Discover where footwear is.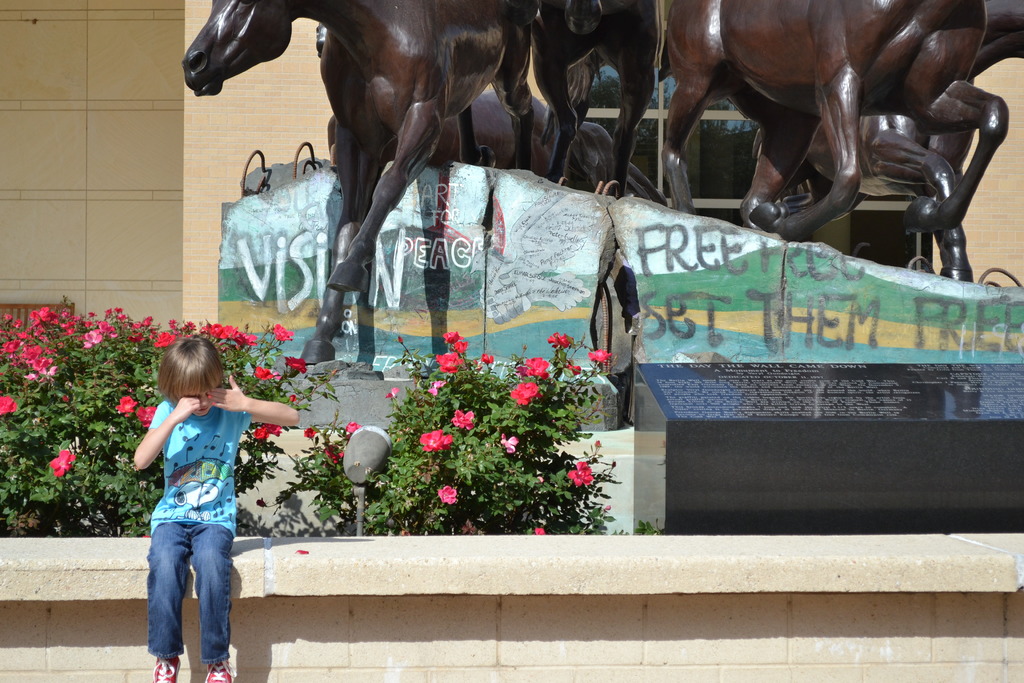
Discovered at pyautogui.locateOnScreen(151, 654, 183, 682).
